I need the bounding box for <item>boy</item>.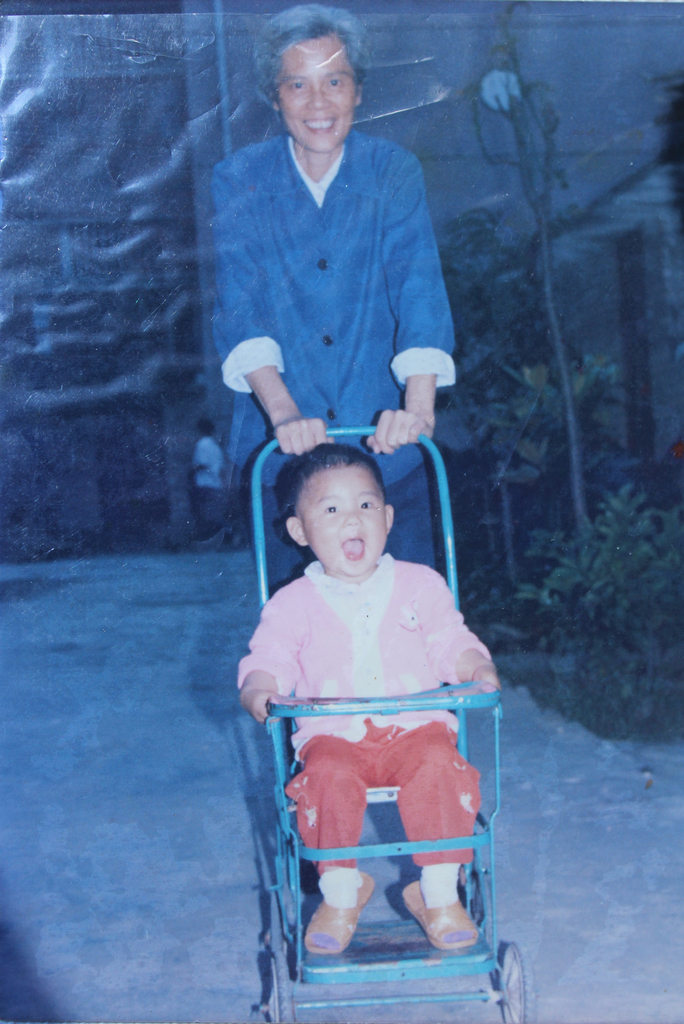
Here it is: <bbox>232, 442, 506, 950</bbox>.
